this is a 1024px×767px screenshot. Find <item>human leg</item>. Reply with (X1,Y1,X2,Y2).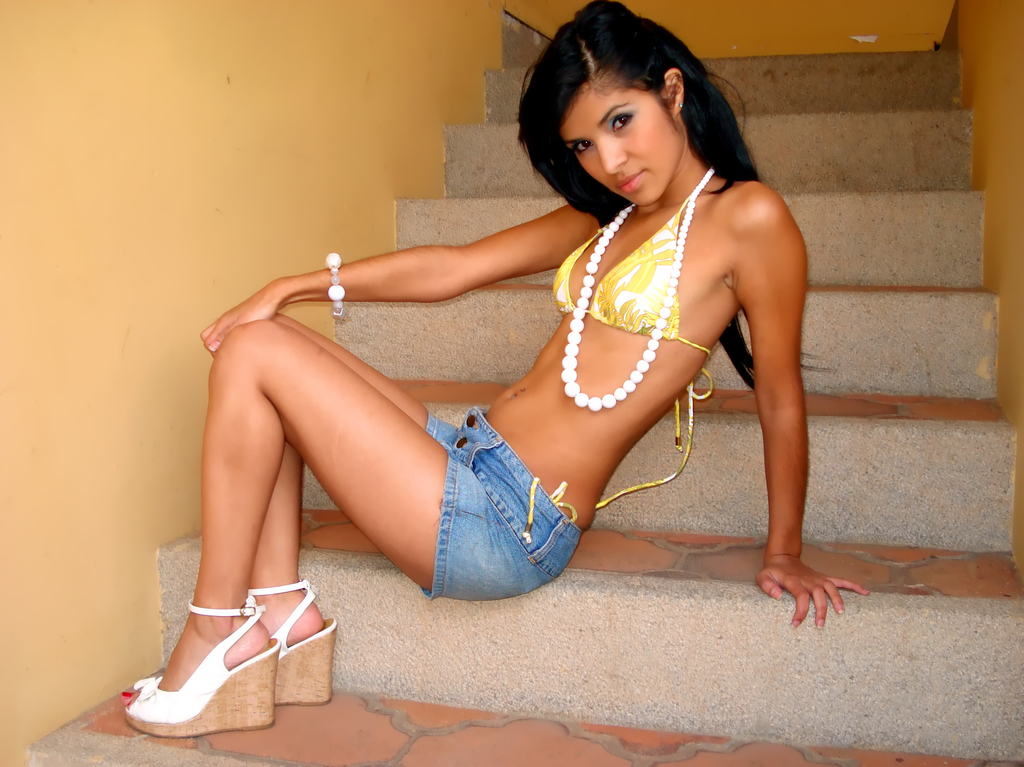
(120,312,581,734).
